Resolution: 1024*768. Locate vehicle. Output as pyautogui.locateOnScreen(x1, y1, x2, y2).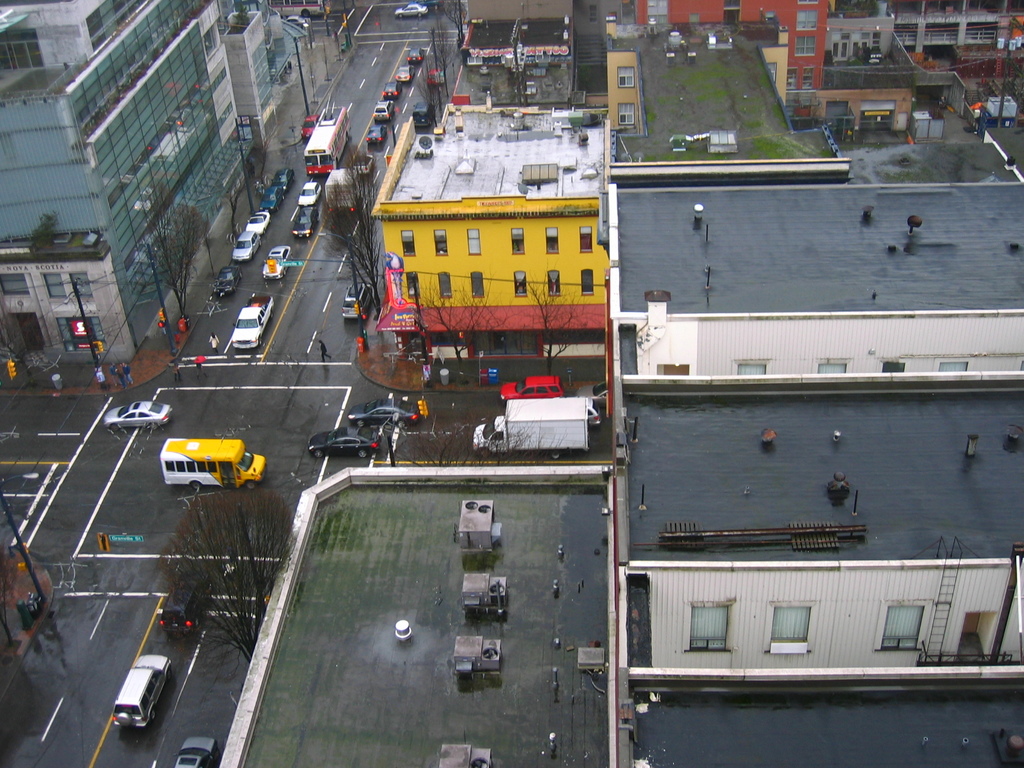
pyautogui.locateOnScreen(263, 180, 285, 207).
